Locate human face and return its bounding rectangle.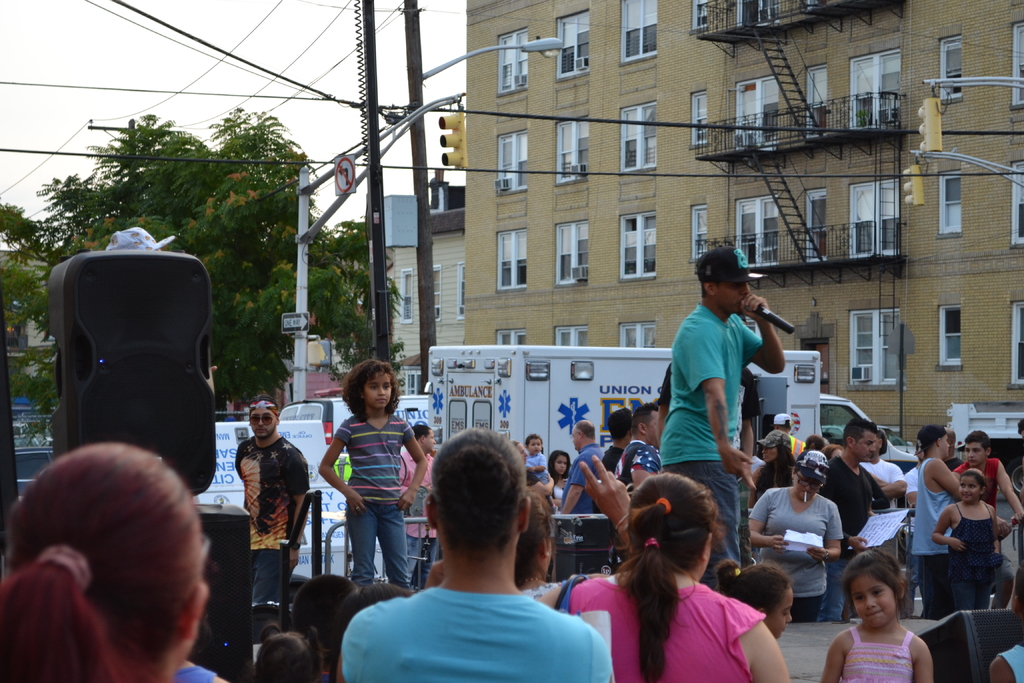
(712,281,755,312).
